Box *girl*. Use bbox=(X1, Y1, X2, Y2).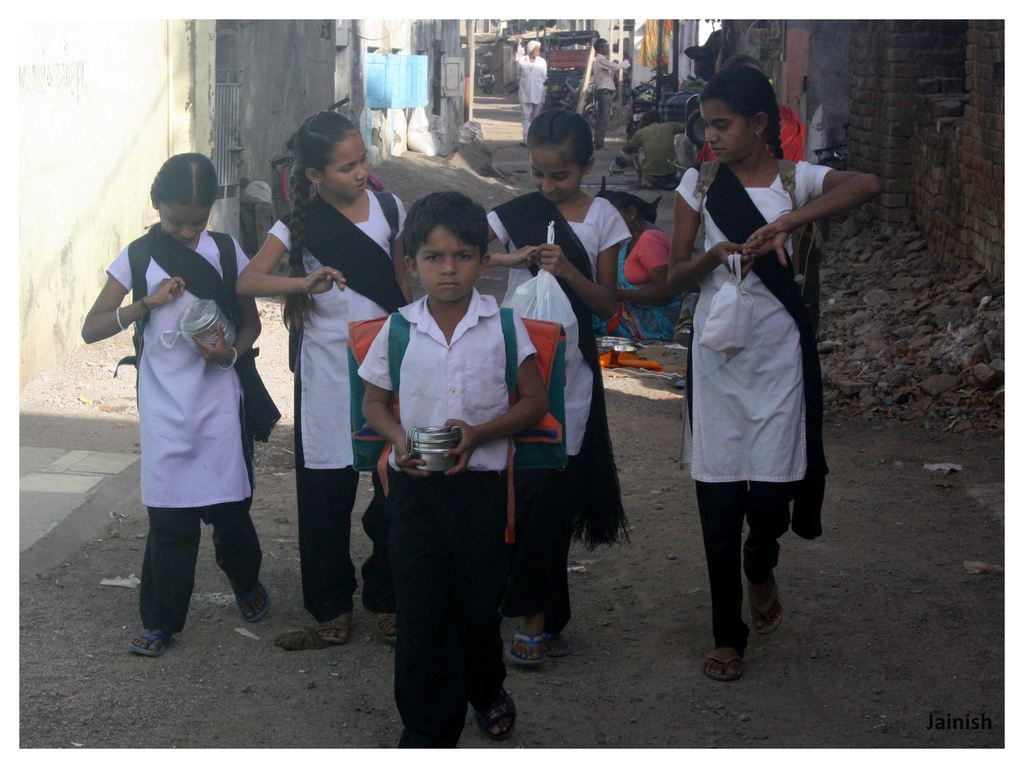
bbox=(240, 115, 538, 643).
